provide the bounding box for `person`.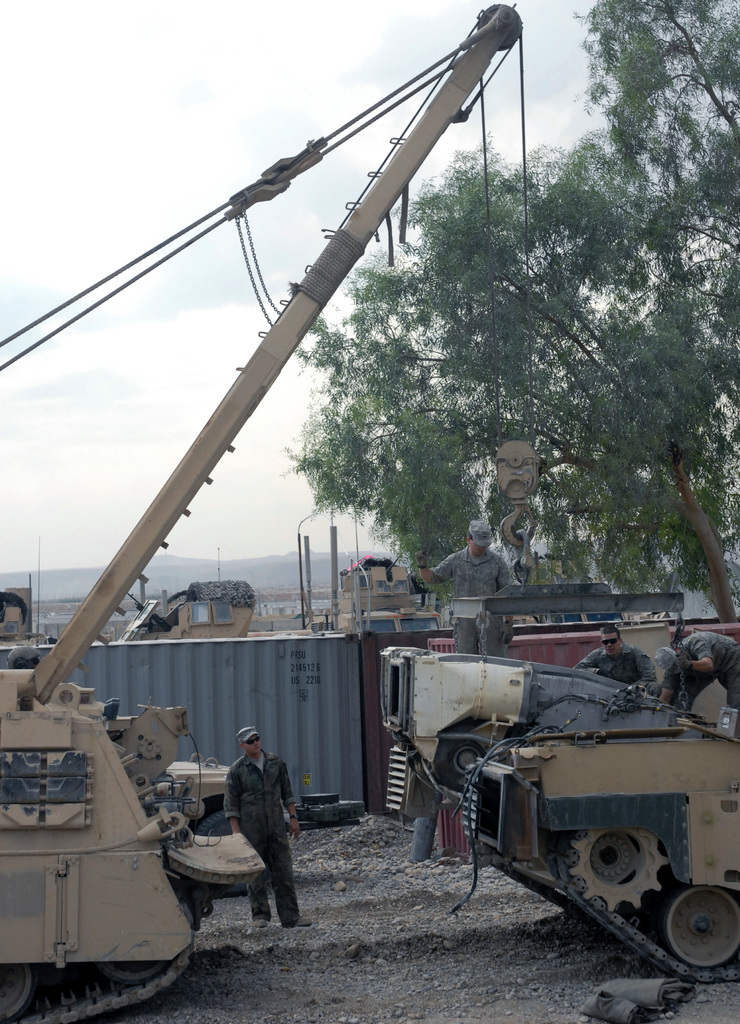
x1=575, y1=628, x2=659, y2=692.
